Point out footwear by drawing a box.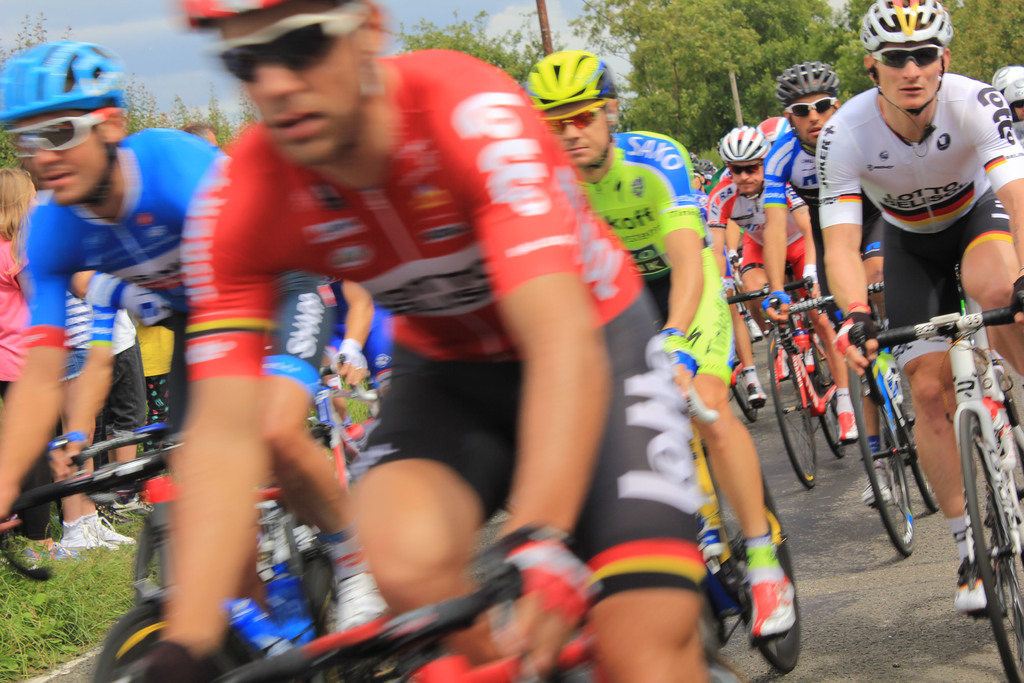
<region>956, 554, 986, 609</region>.
